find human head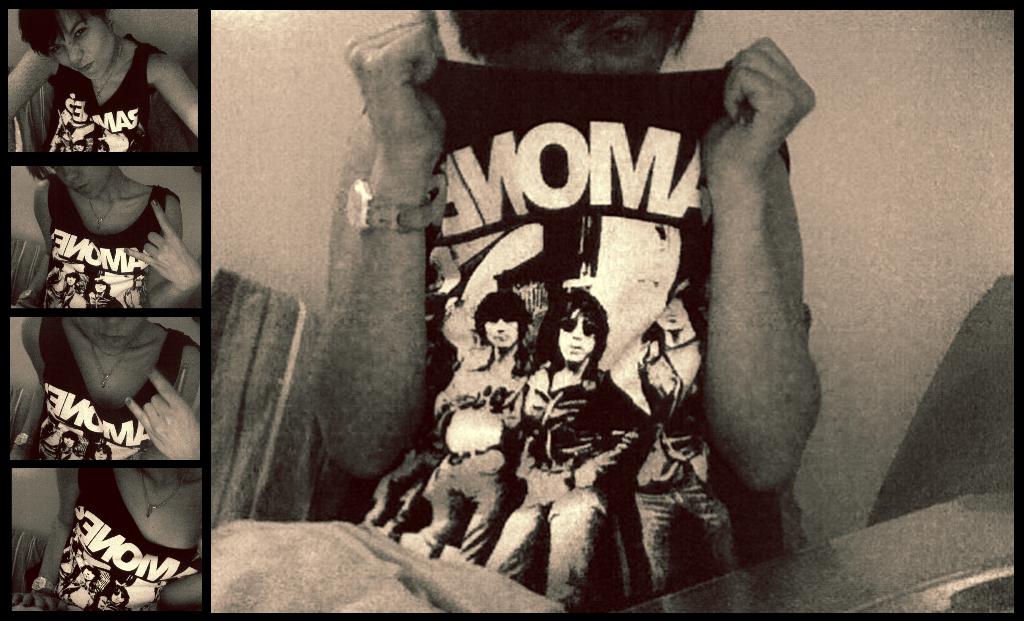
crop(53, 165, 106, 196)
